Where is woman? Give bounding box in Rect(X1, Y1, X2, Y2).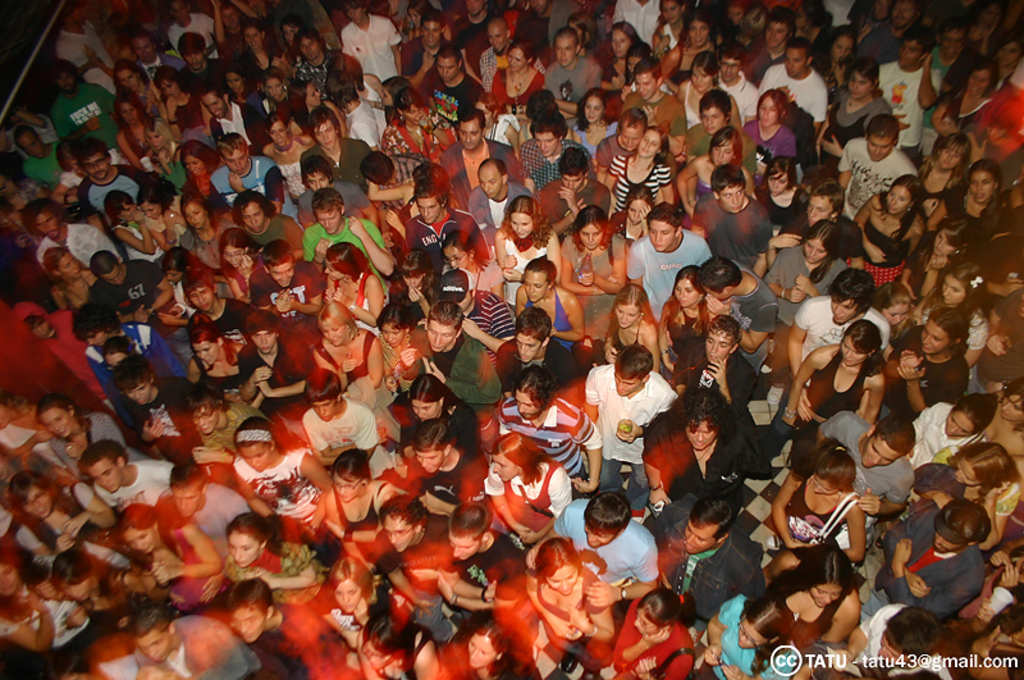
Rect(695, 590, 799, 679).
